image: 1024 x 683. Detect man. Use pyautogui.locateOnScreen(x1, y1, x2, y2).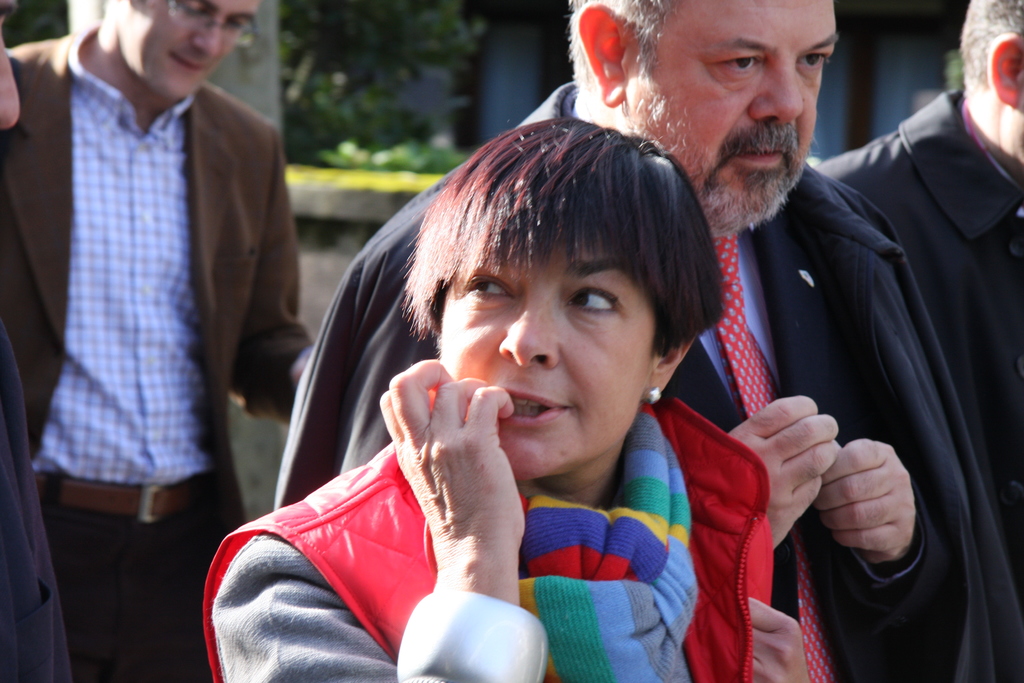
pyautogui.locateOnScreen(811, 1, 1023, 580).
